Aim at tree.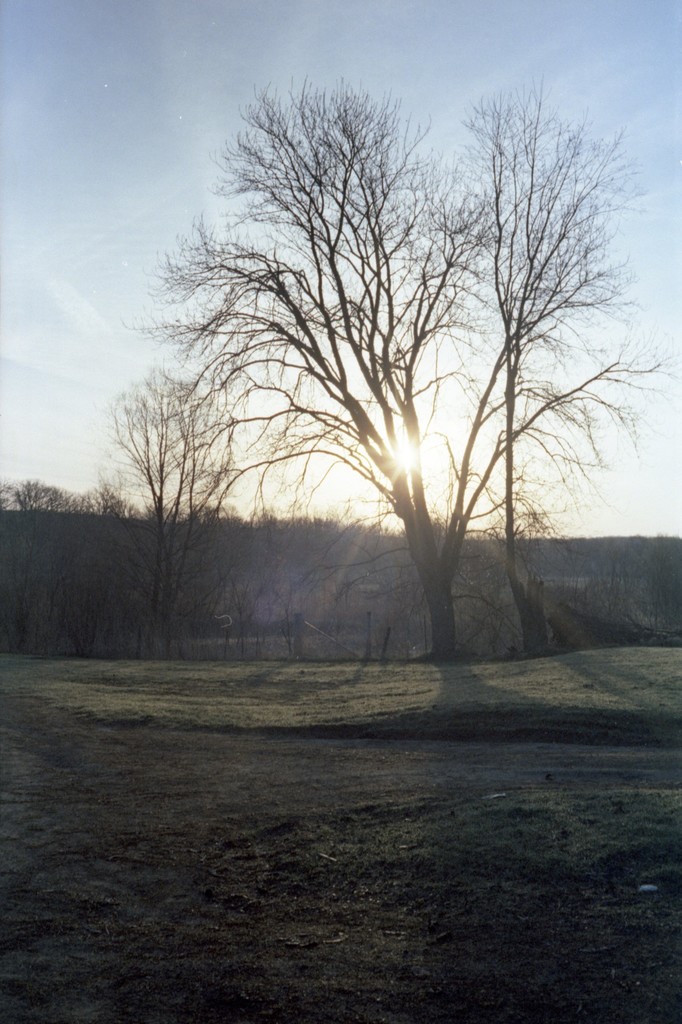
Aimed at (86, 354, 244, 659).
